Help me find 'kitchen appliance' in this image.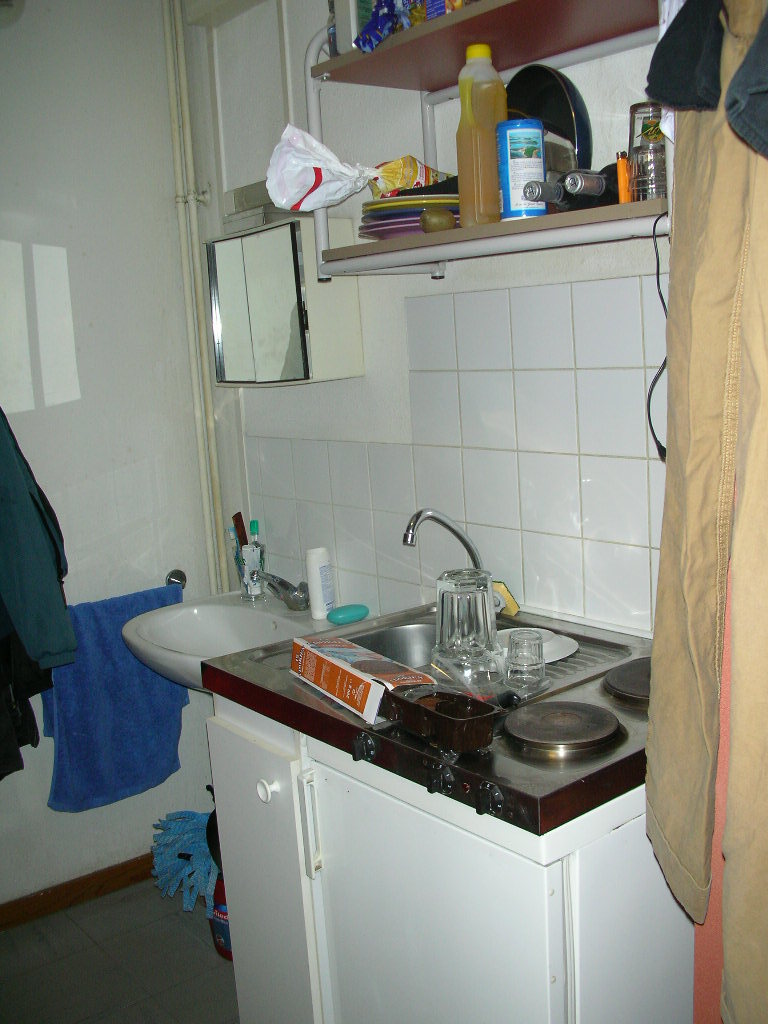
Found it: 633, 113, 659, 200.
